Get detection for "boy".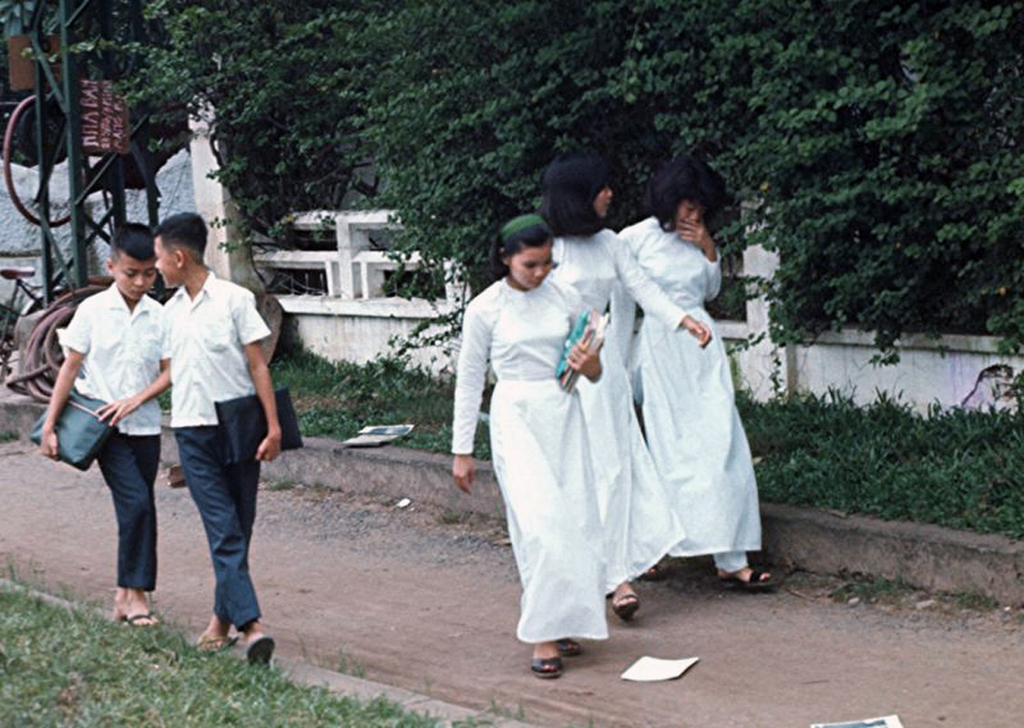
Detection: 37/220/171/625.
